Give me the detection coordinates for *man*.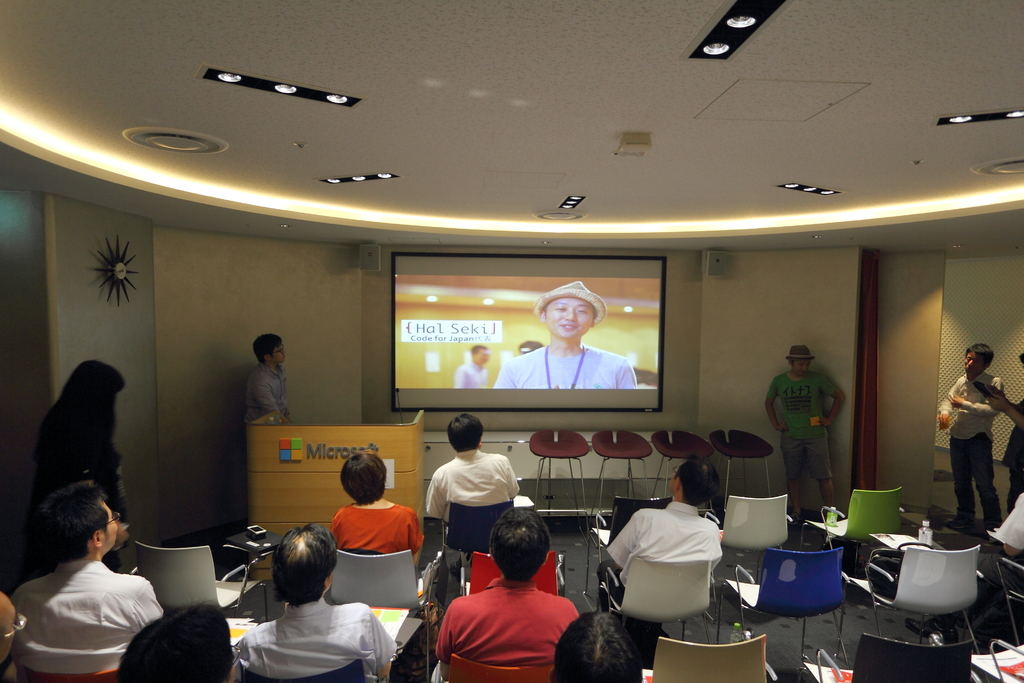
select_region(239, 332, 299, 422).
